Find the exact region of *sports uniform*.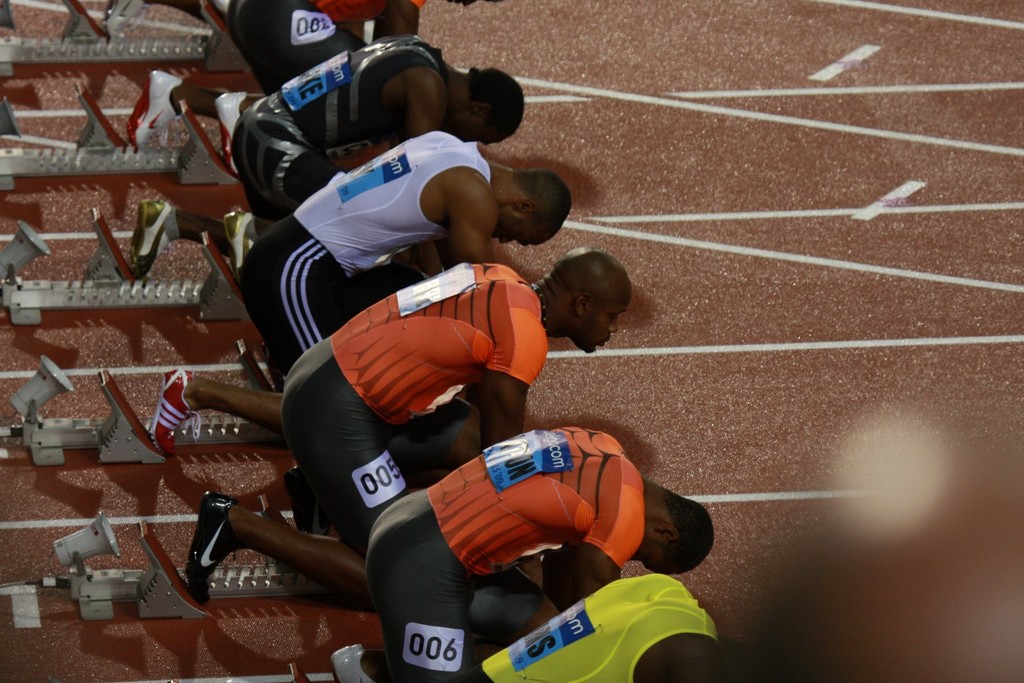
Exact region: (x1=236, y1=34, x2=456, y2=235).
